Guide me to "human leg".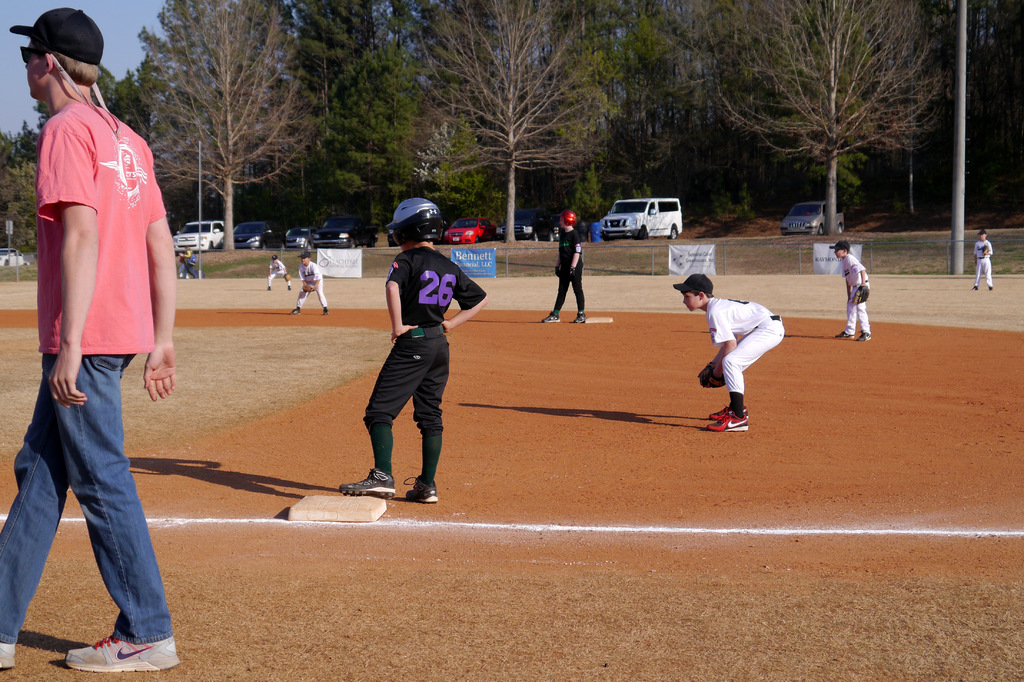
Guidance: [left=337, top=332, right=436, bottom=498].
